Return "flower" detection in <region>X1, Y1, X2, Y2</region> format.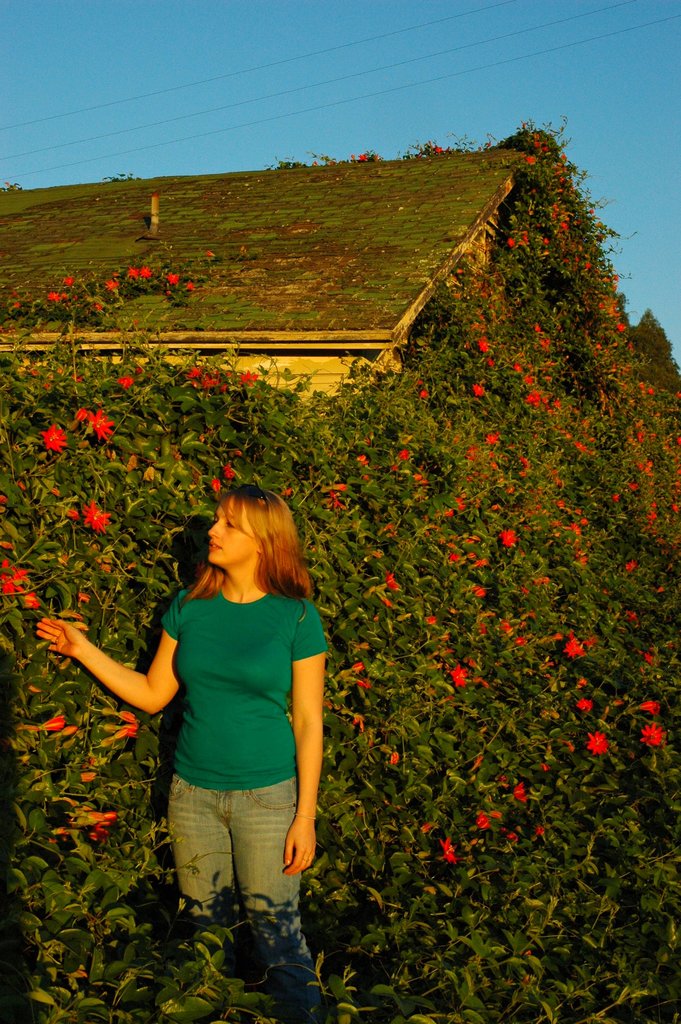
<region>421, 820, 433, 834</region>.
